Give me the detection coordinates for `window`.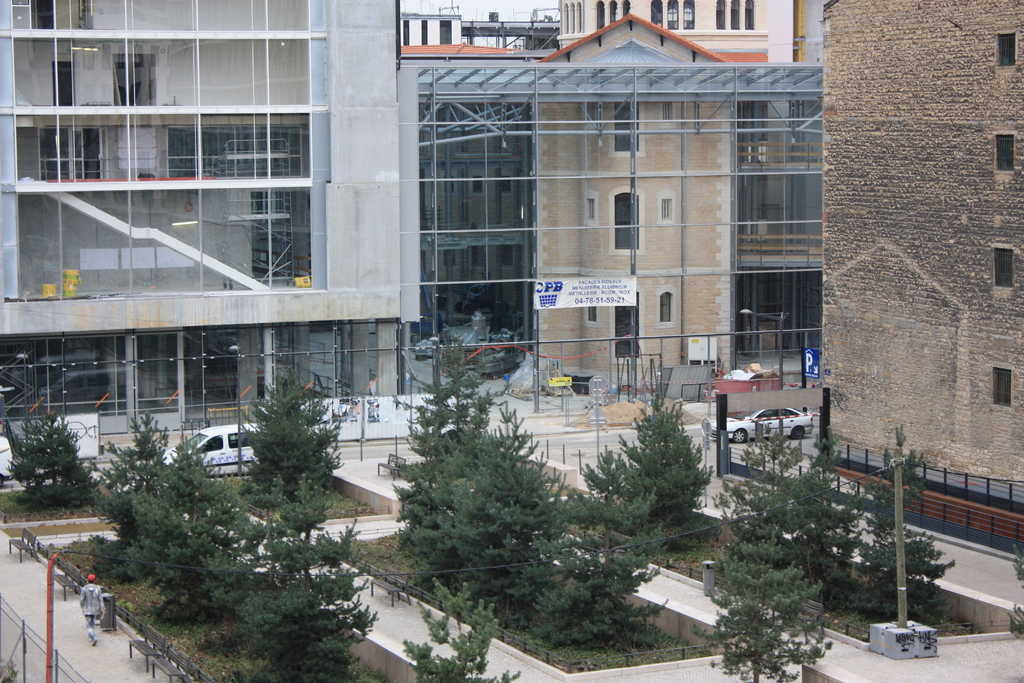
left=660, top=197, right=671, bottom=219.
